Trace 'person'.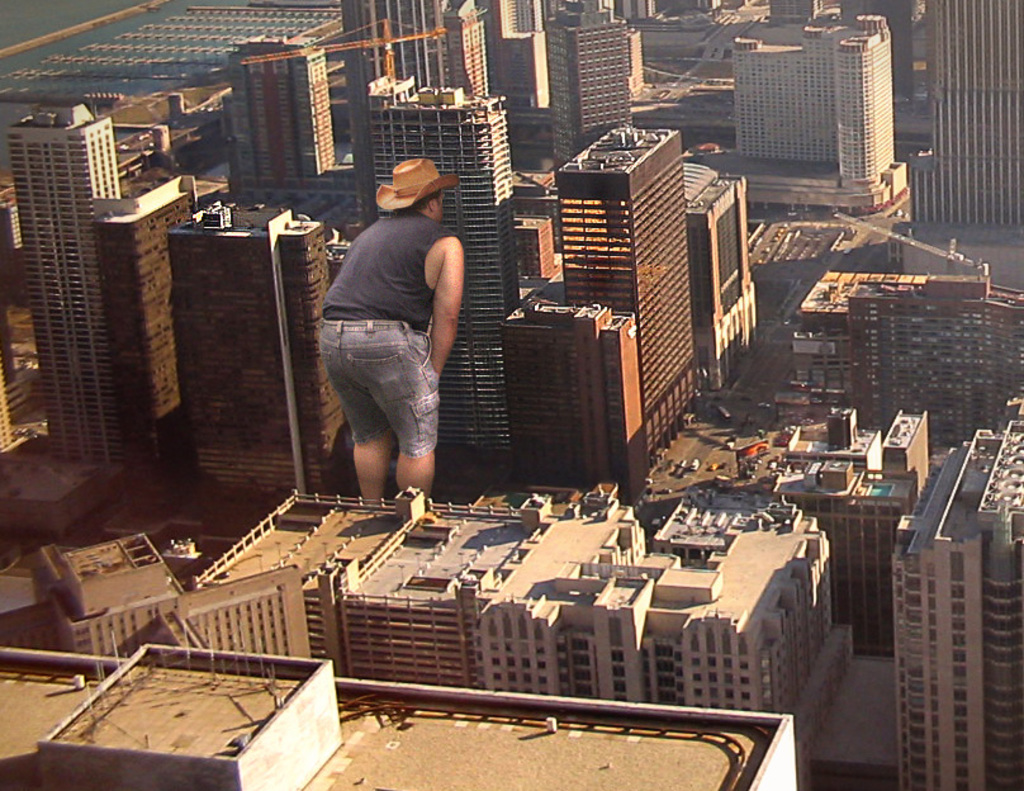
Traced to (x1=318, y1=156, x2=466, y2=505).
